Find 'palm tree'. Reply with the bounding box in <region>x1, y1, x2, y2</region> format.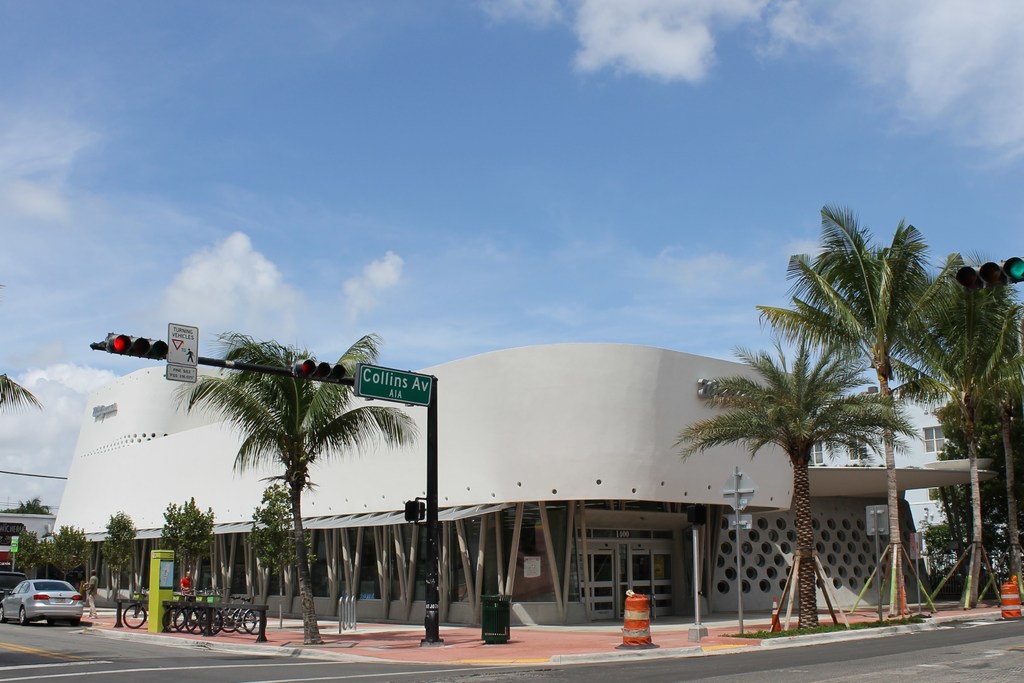
<region>149, 335, 401, 632</region>.
